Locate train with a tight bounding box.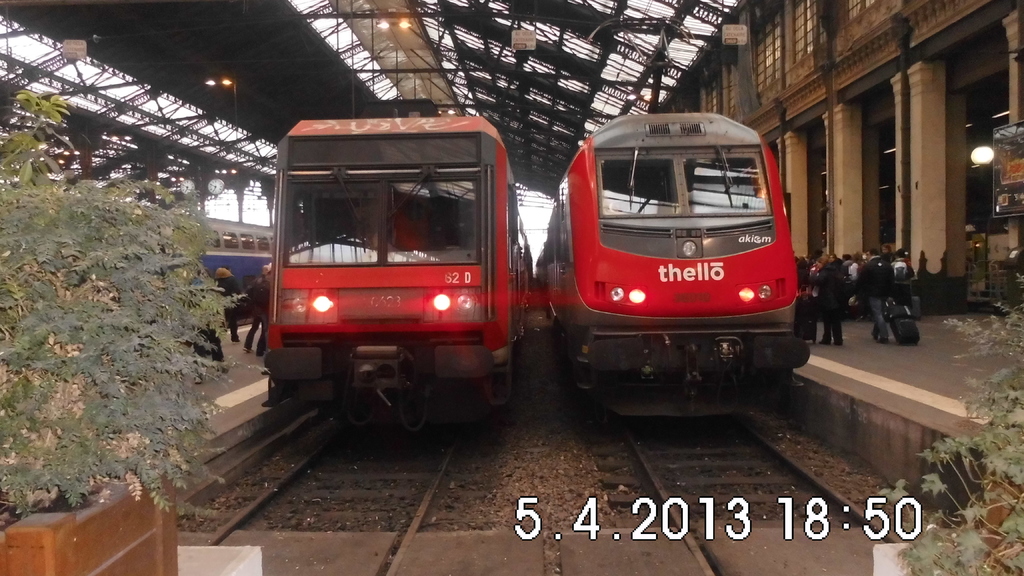
(538,17,806,422).
